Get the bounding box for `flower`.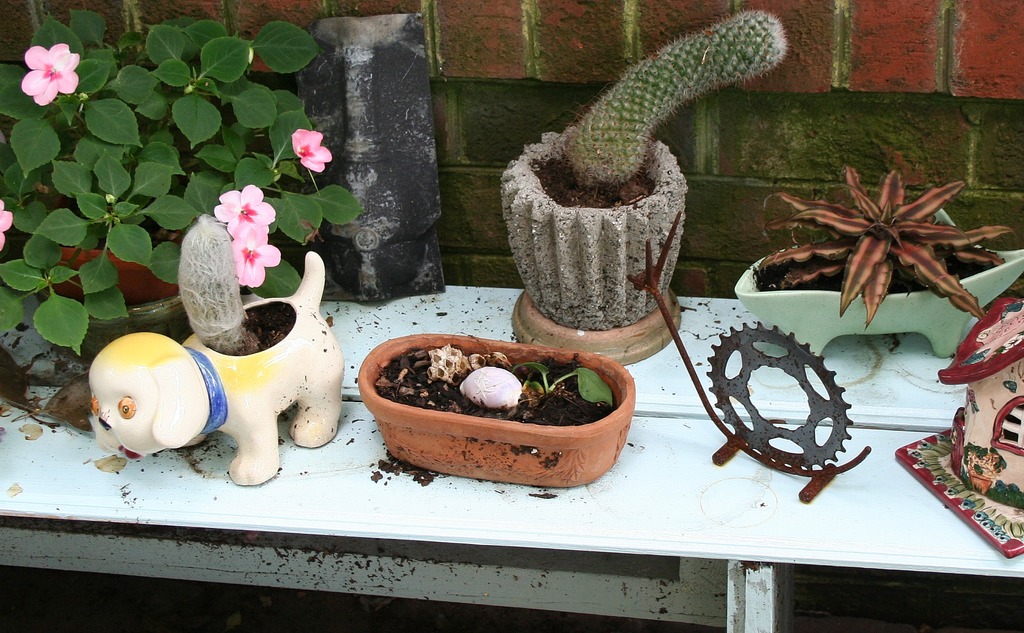
x1=19, y1=39, x2=79, y2=106.
